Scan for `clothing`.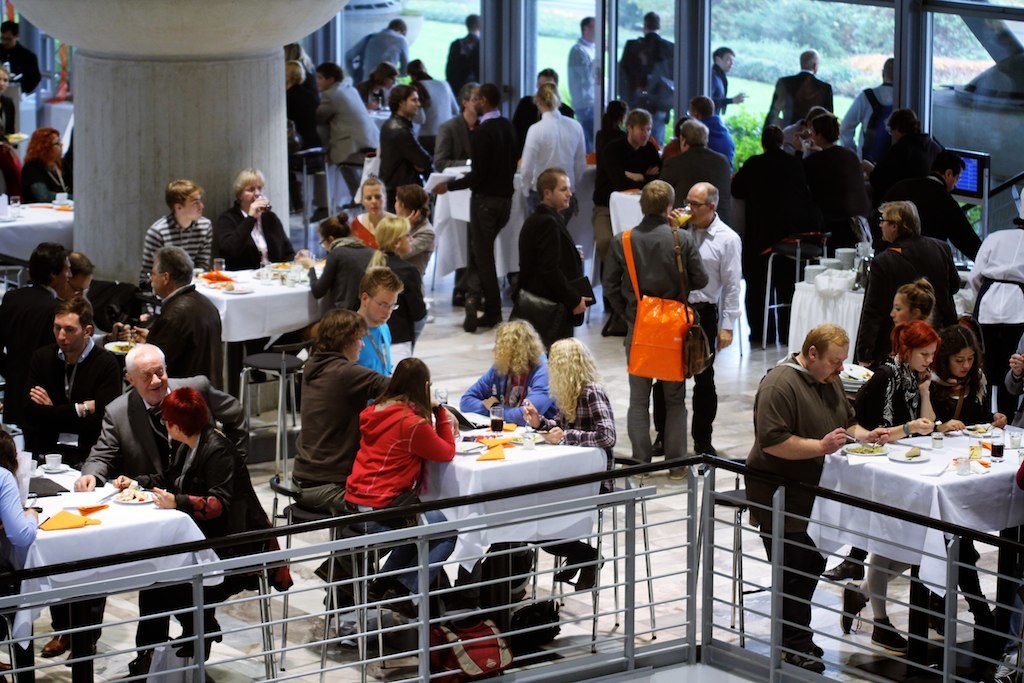
Scan result: <region>648, 207, 742, 459</region>.
